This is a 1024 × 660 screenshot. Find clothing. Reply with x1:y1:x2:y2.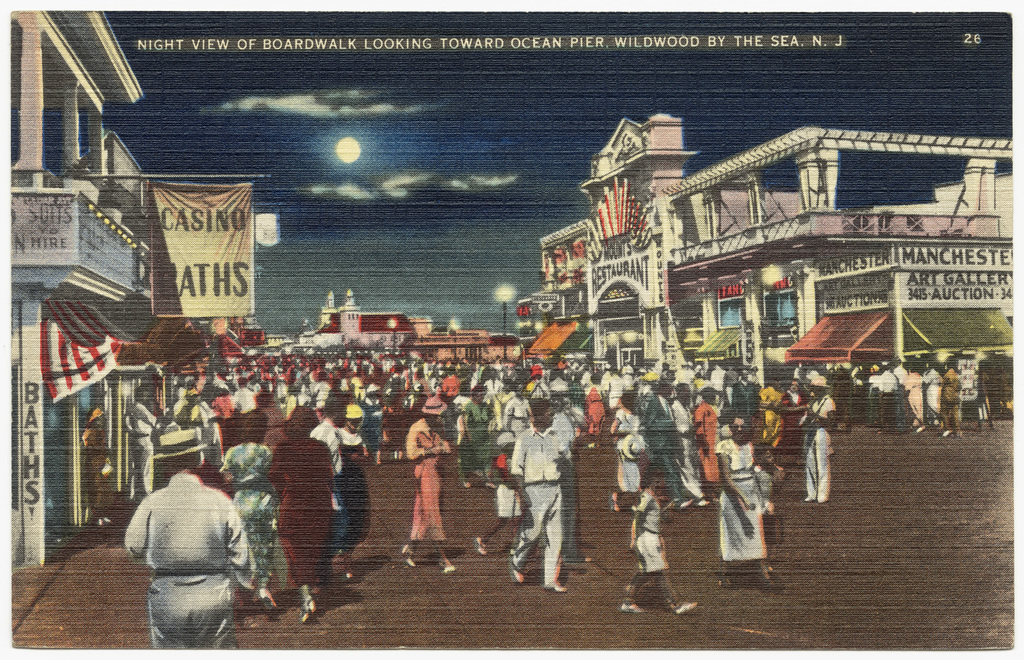
401:426:446:555.
